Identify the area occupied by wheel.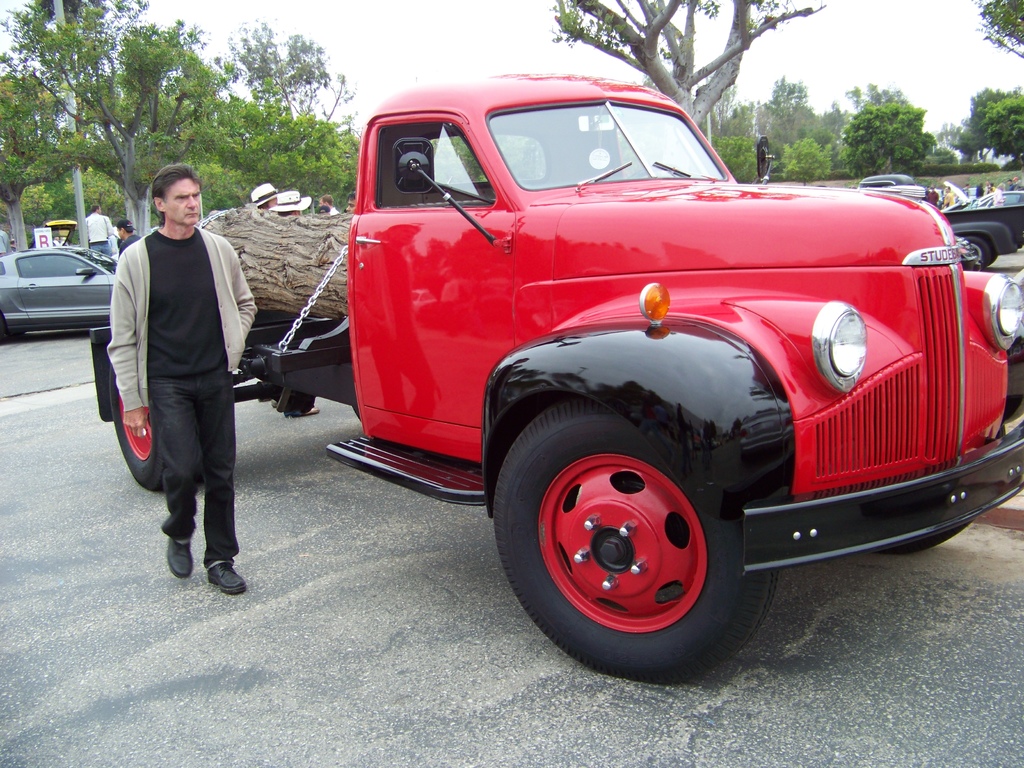
Area: detection(95, 362, 172, 489).
